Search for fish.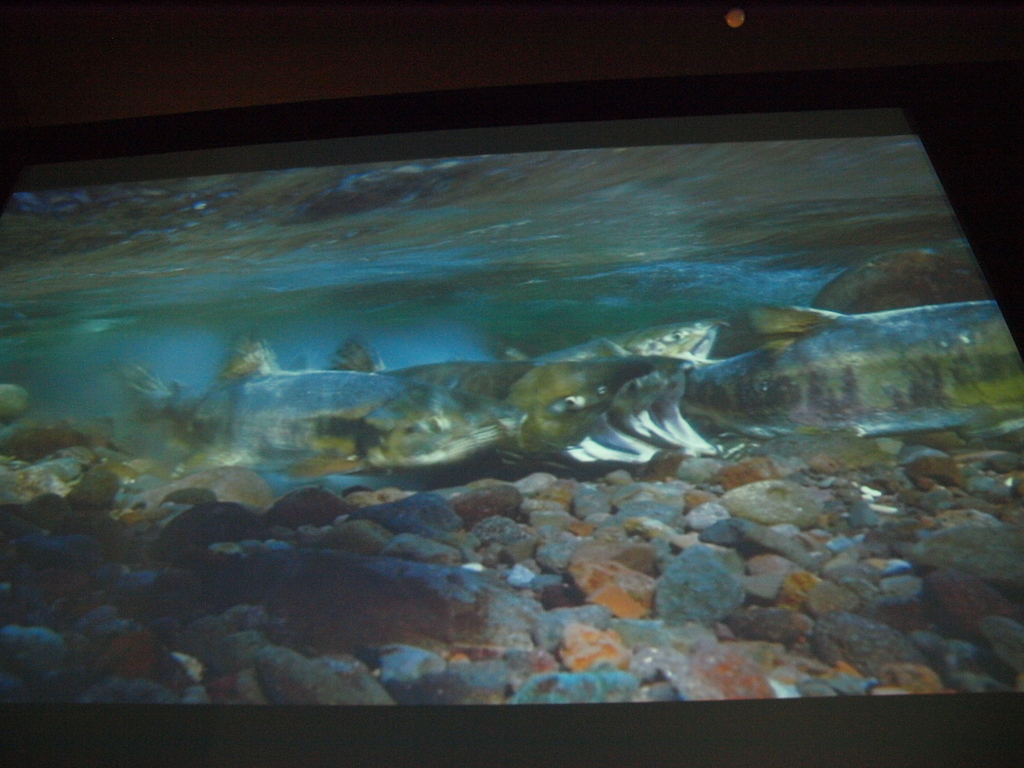
Found at [left=526, top=312, right=720, bottom=349].
